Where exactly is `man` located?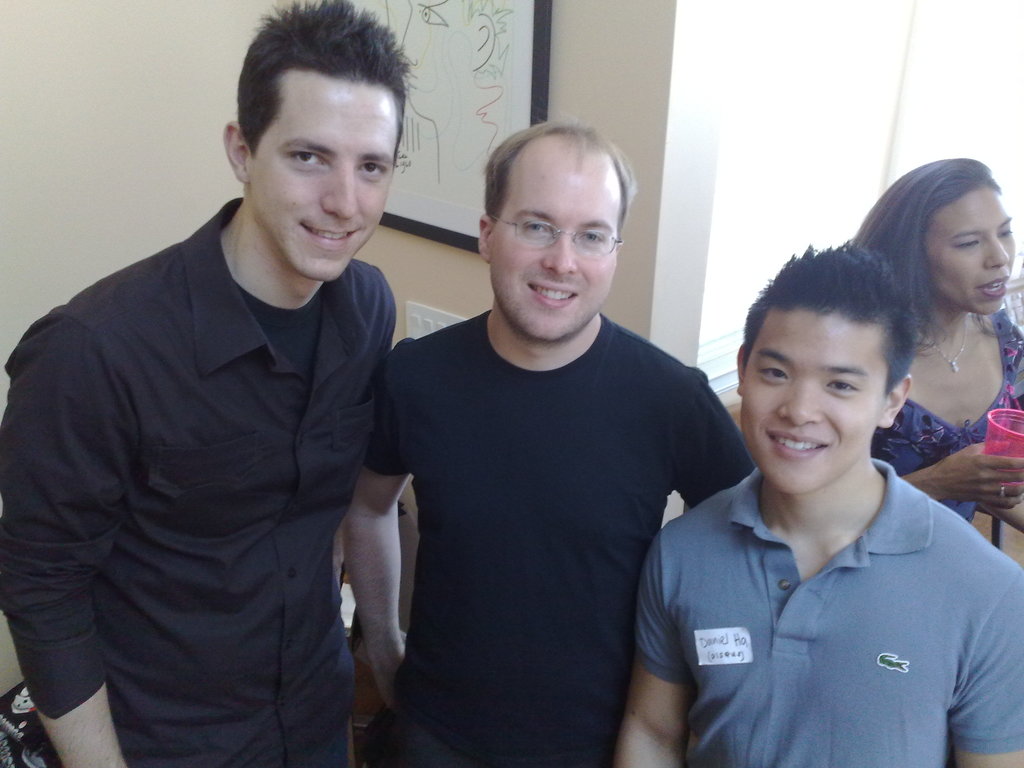
Its bounding box is [11,11,435,764].
